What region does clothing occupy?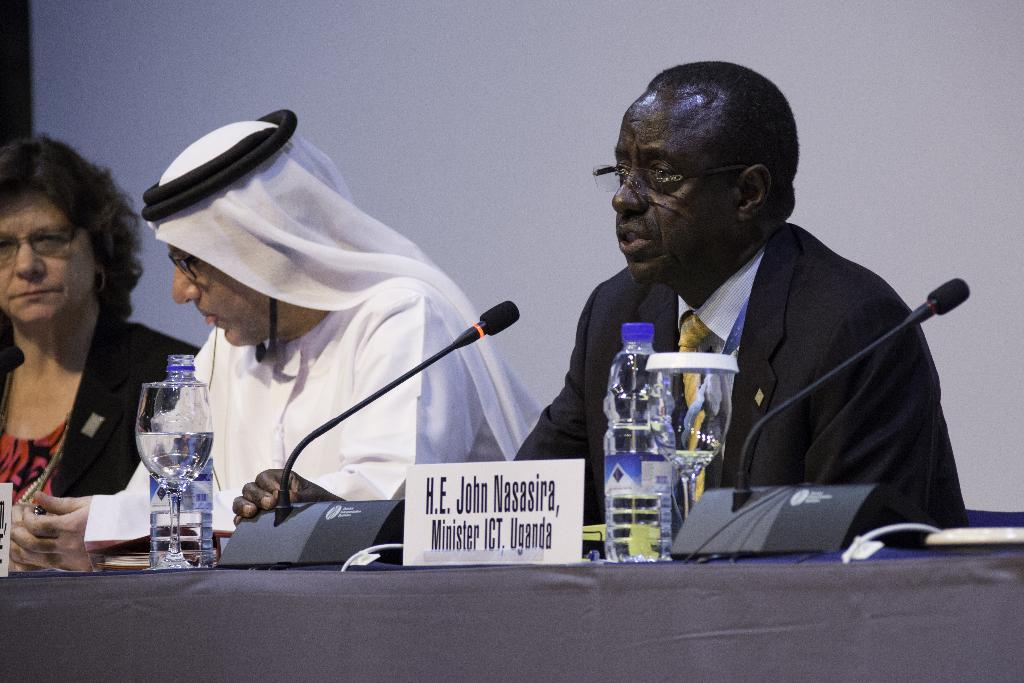
x1=514, y1=223, x2=967, y2=542.
